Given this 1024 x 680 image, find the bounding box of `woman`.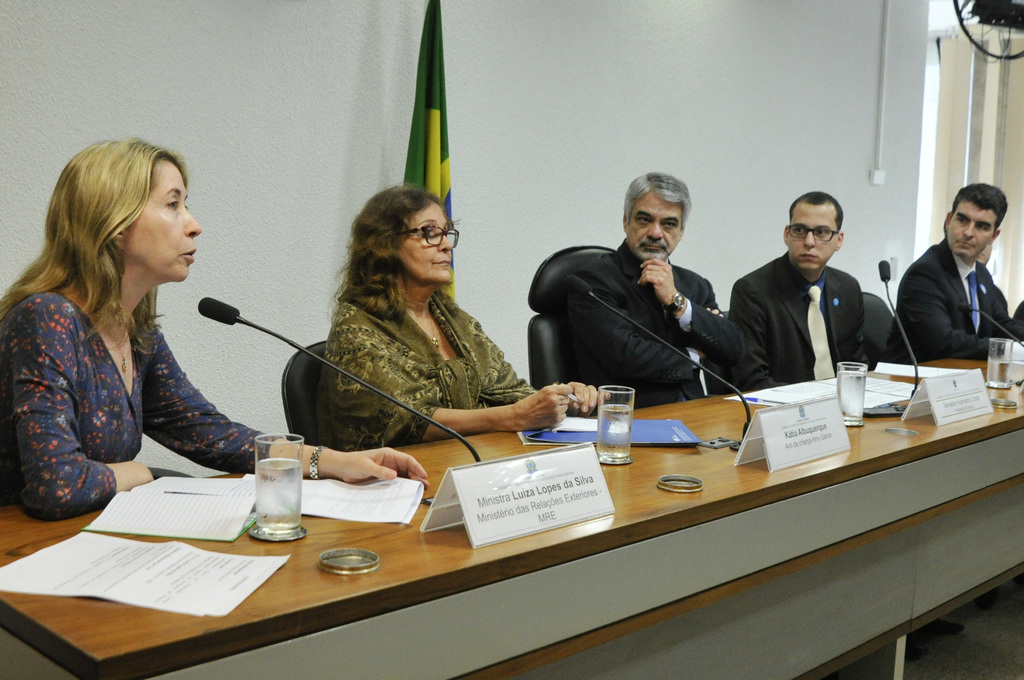
BBox(316, 181, 612, 451).
